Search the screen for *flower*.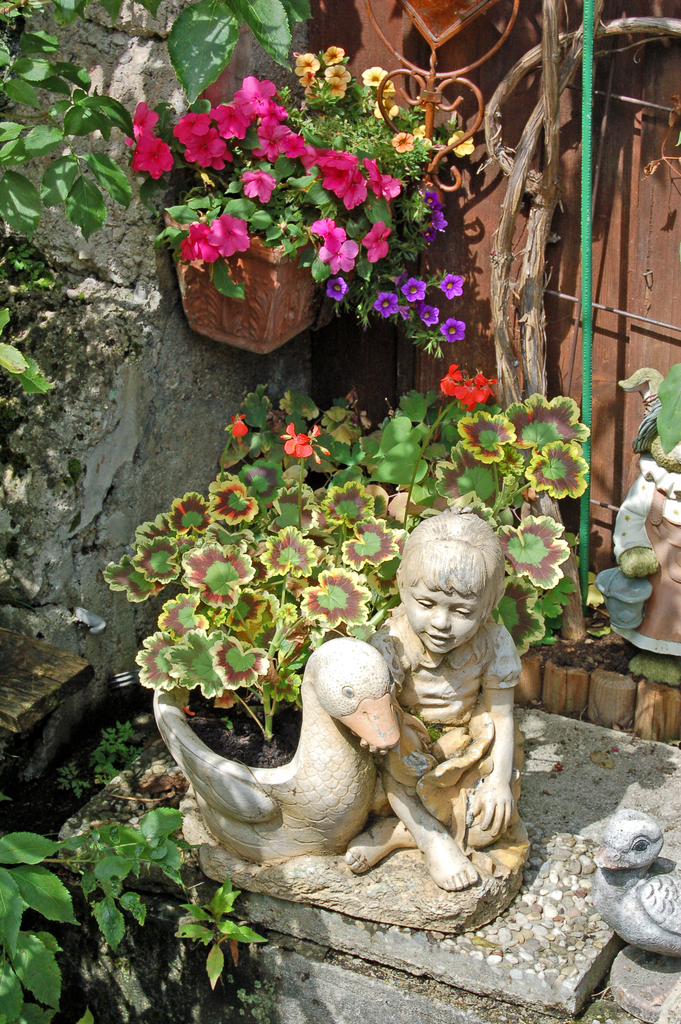
Found at left=327, top=276, right=349, bottom=305.
